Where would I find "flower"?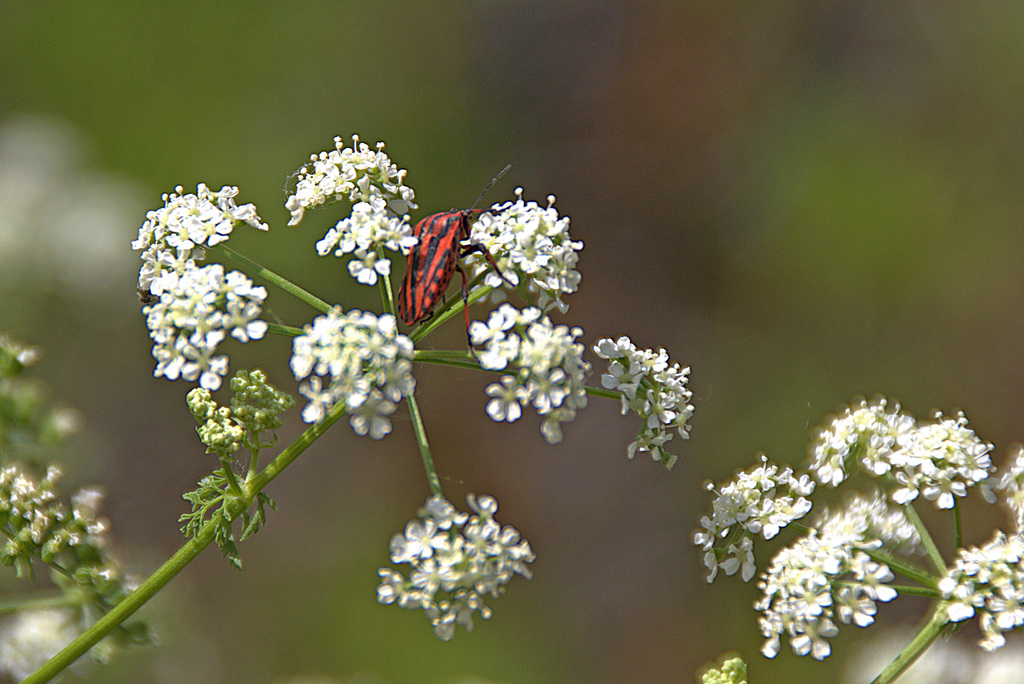
At (749,528,896,658).
